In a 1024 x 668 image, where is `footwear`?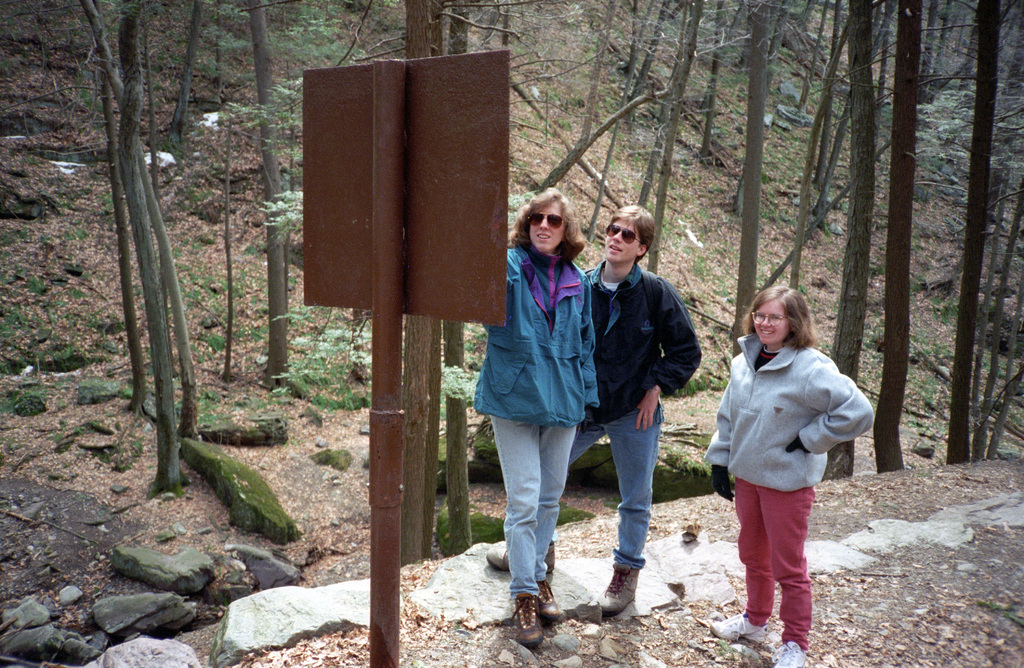
select_region(771, 638, 806, 667).
